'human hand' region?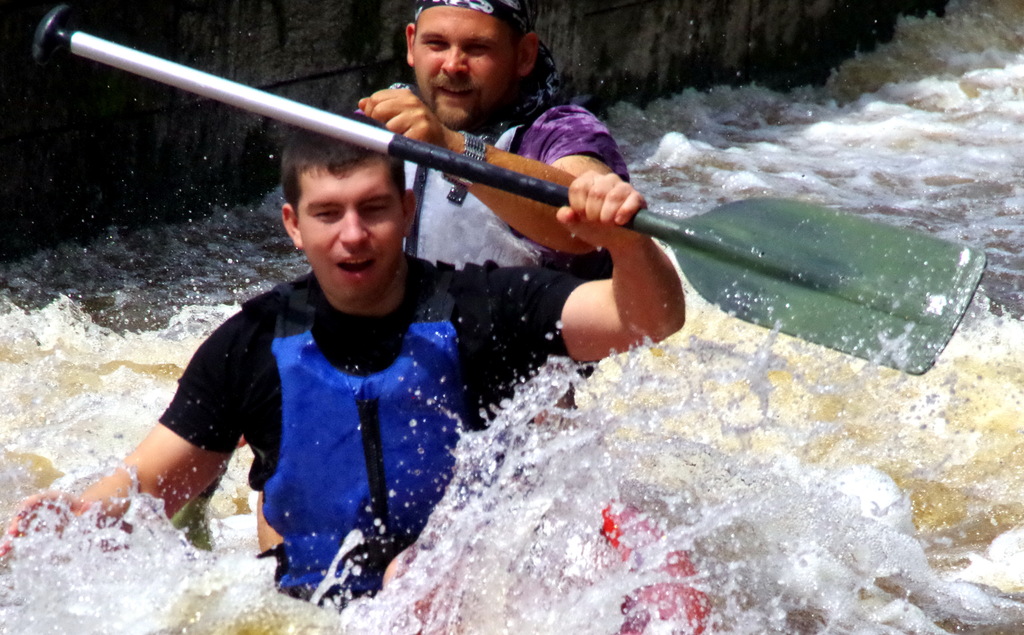
[0, 490, 102, 563]
